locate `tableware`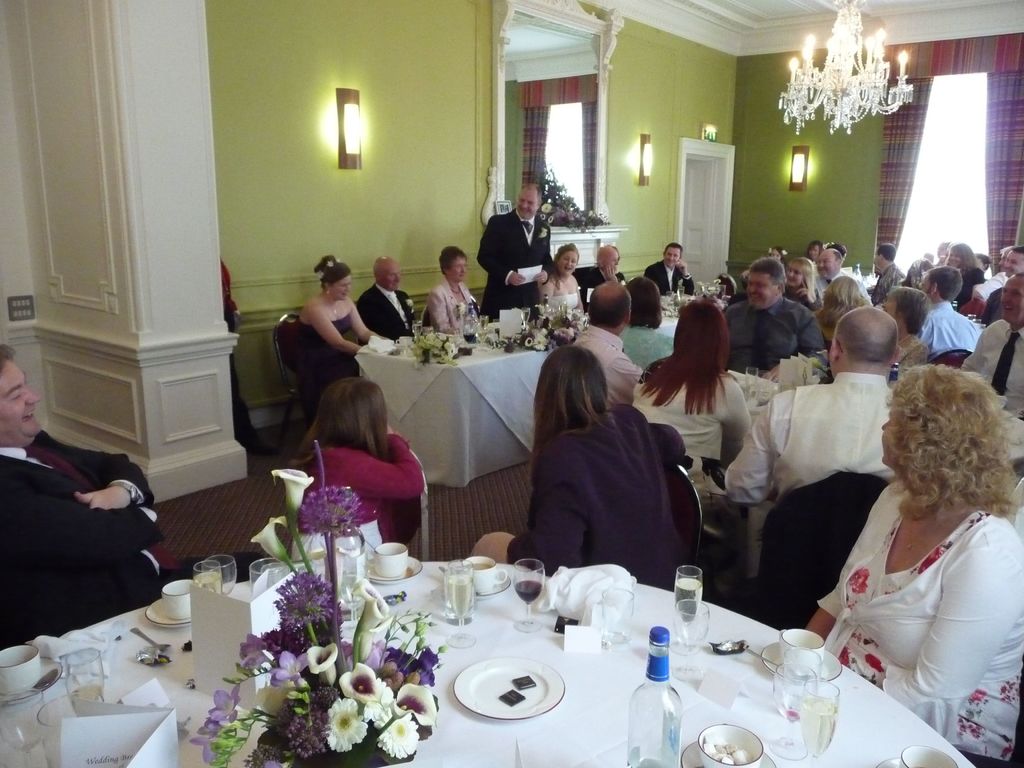
[333, 536, 367, 629]
